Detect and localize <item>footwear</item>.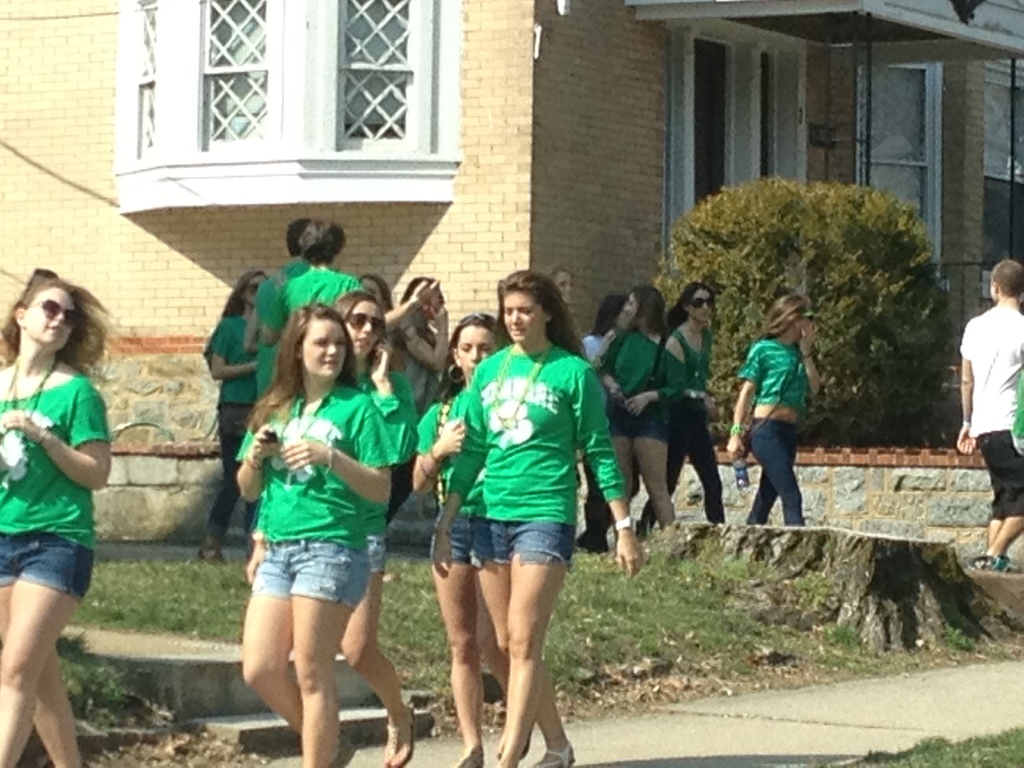
Localized at 992, 556, 1017, 572.
